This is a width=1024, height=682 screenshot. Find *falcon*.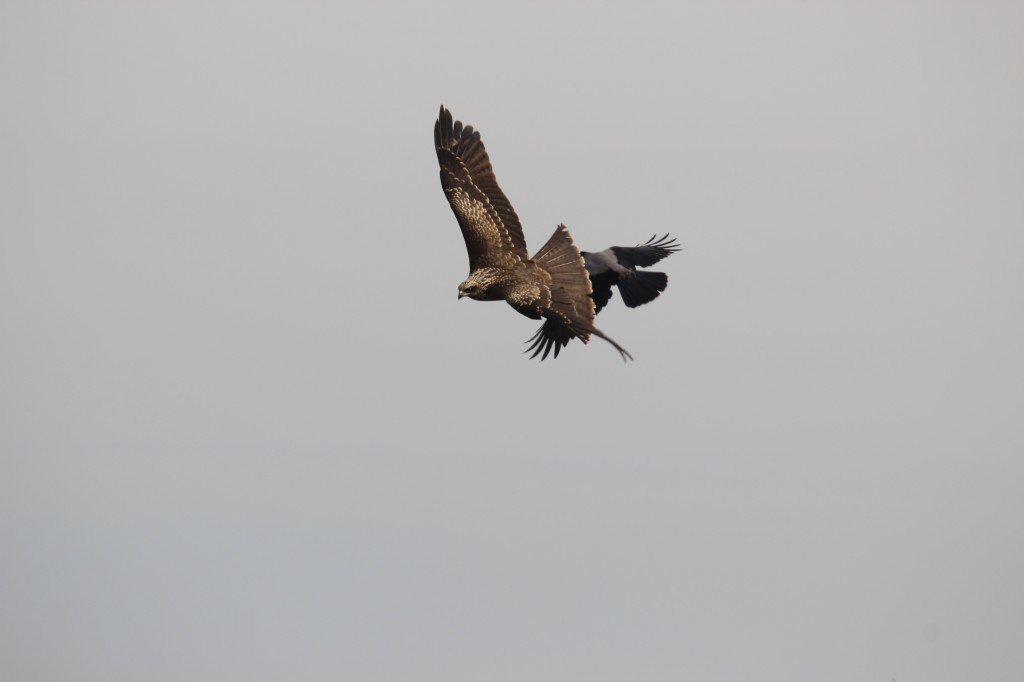
Bounding box: [424,106,632,364].
